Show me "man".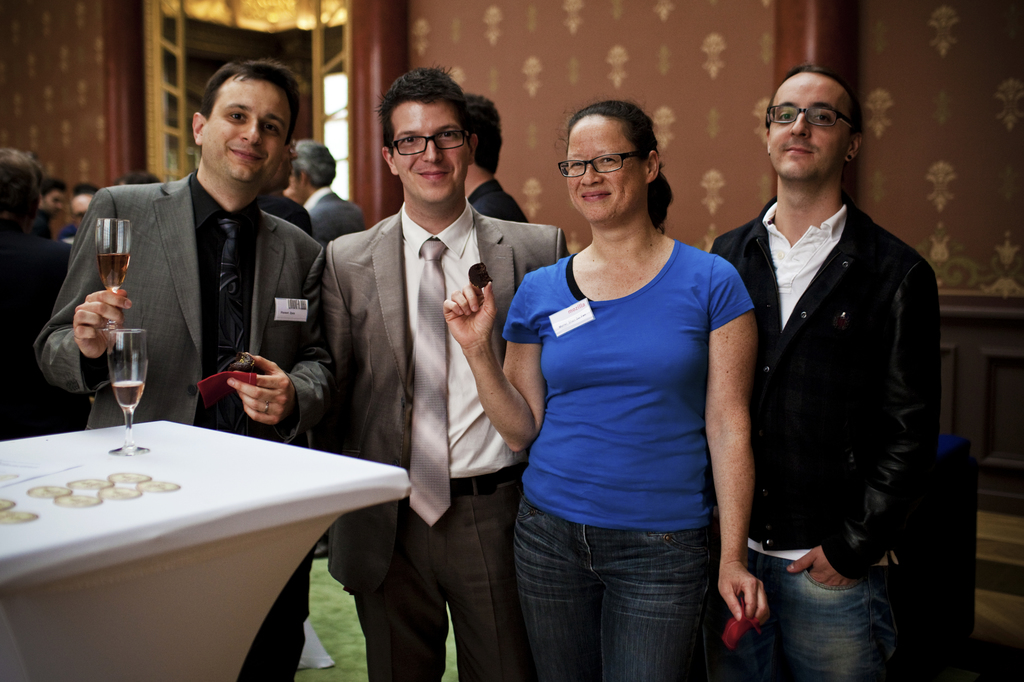
"man" is here: 705/37/943/676.
